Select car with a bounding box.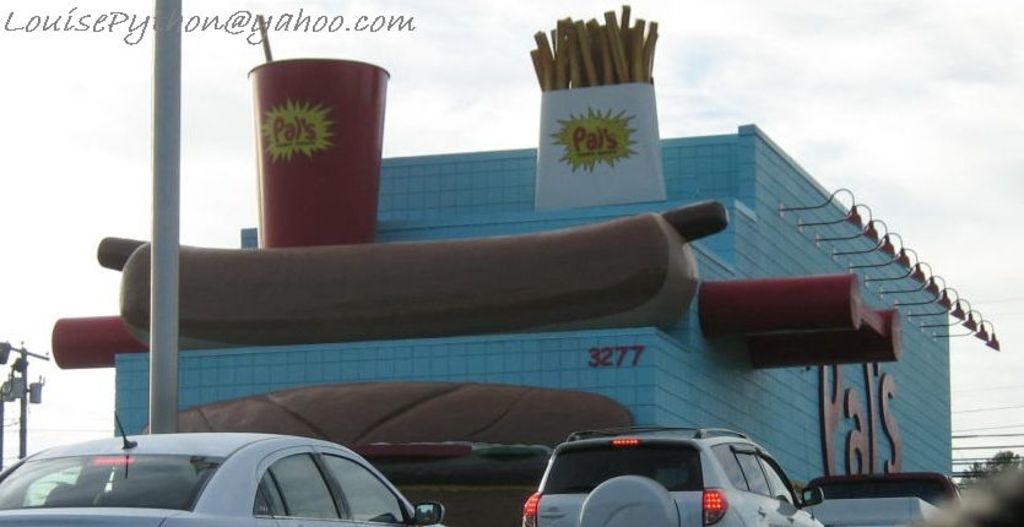
Rect(802, 468, 960, 526).
